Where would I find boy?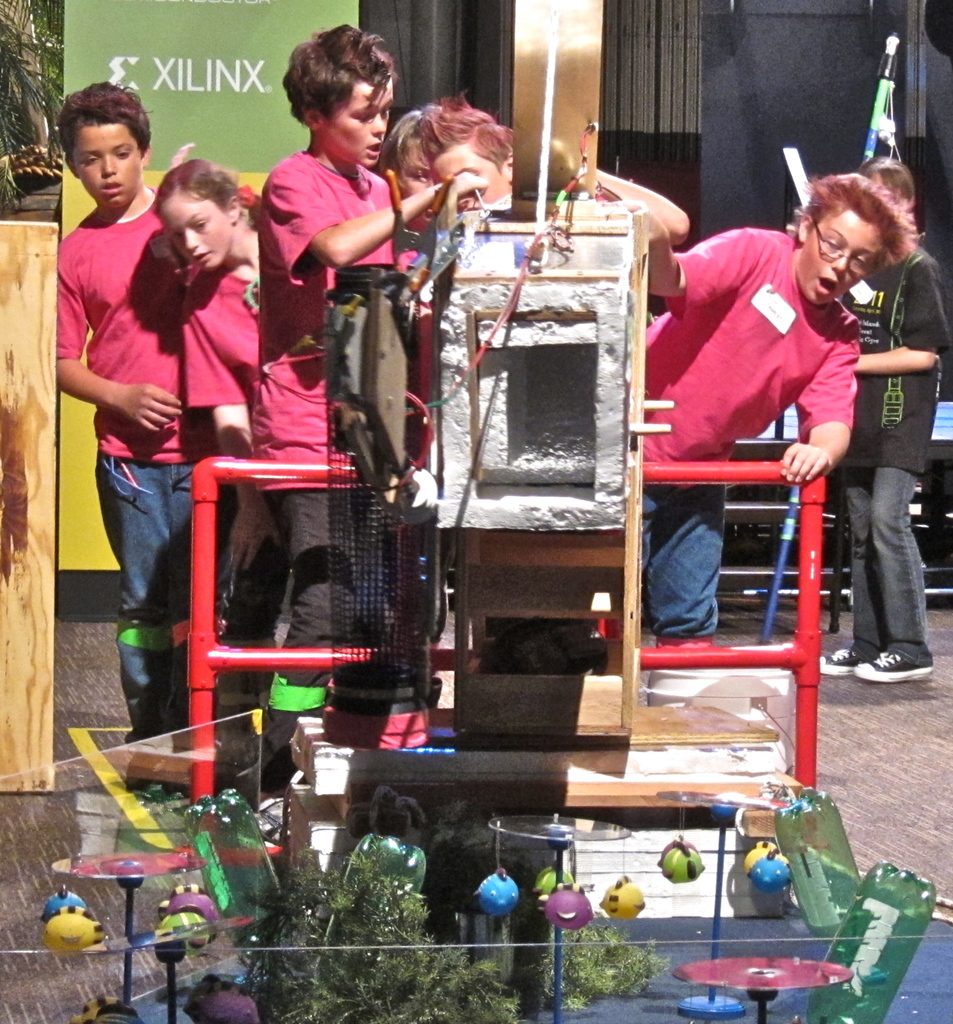
At {"left": 812, "top": 147, "right": 947, "bottom": 679}.
